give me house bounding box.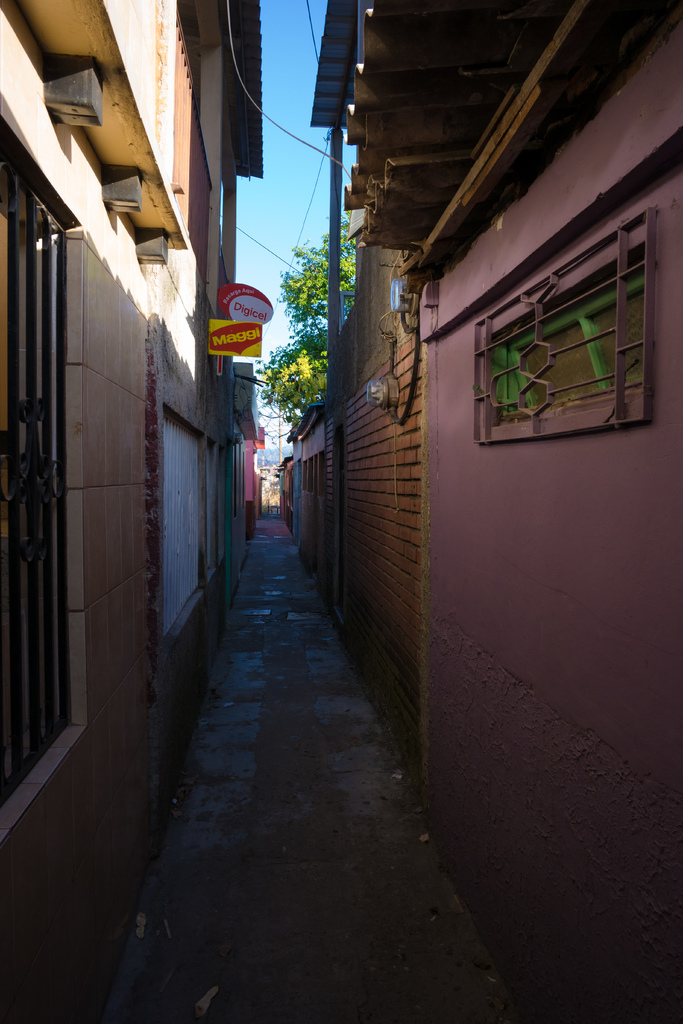
(345,0,682,1023).
